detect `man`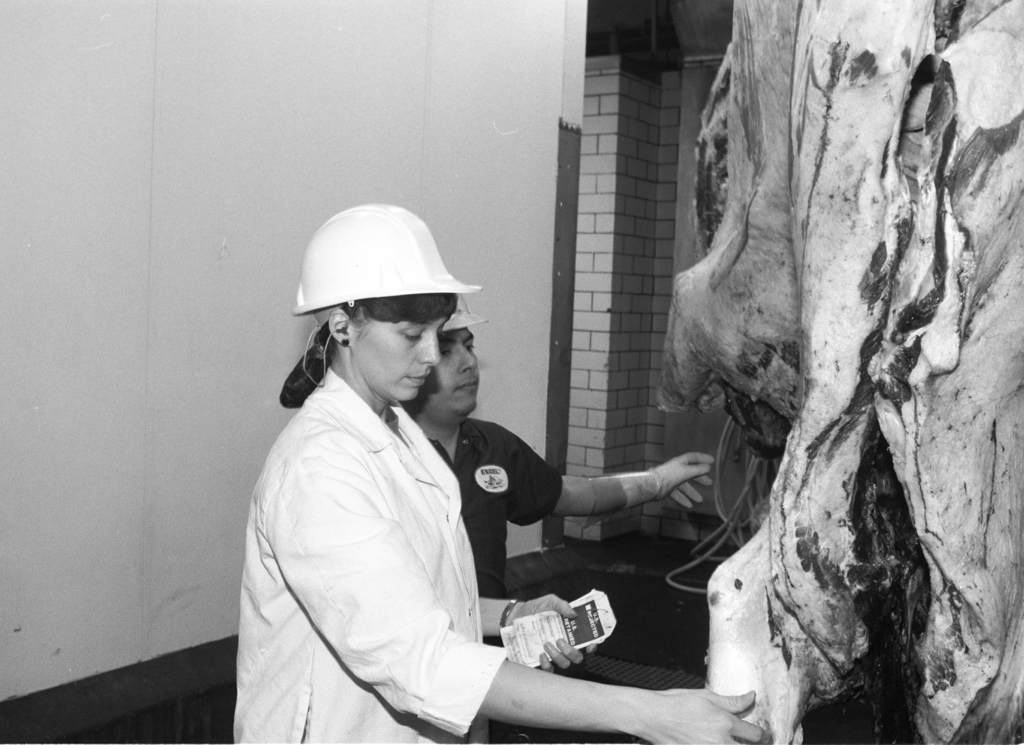
x1=408 y1=295 x2=710 y2=647
